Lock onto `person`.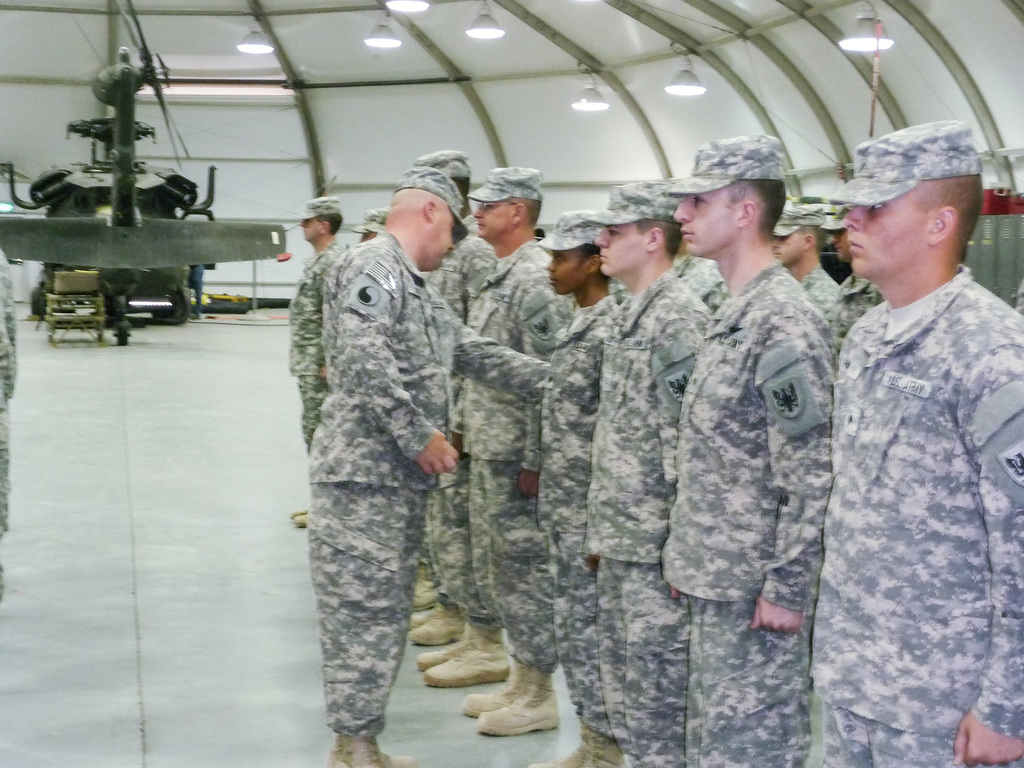
Locked: (788,114,1021,767).
